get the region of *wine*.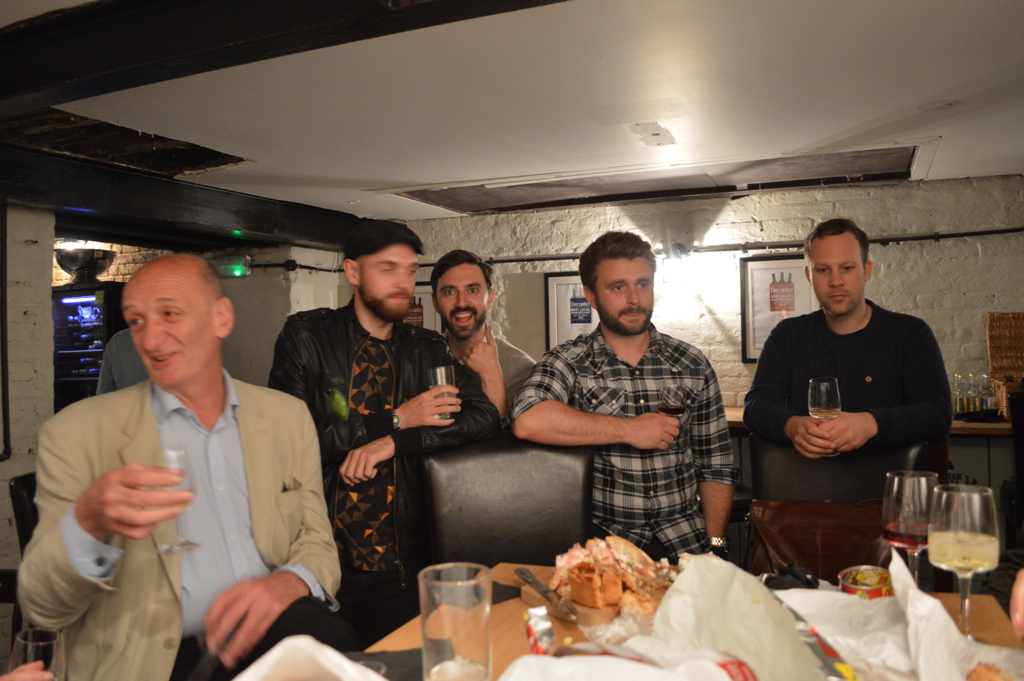
881/518/930/551.
